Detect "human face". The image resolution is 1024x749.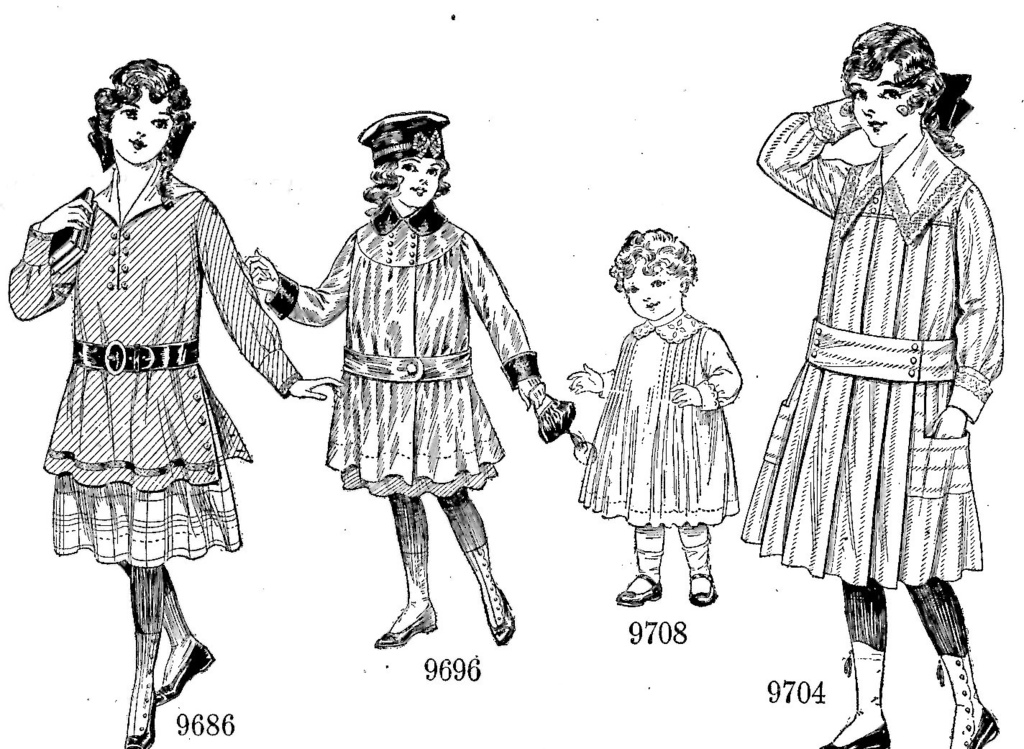
619, 262, 679, 322.
